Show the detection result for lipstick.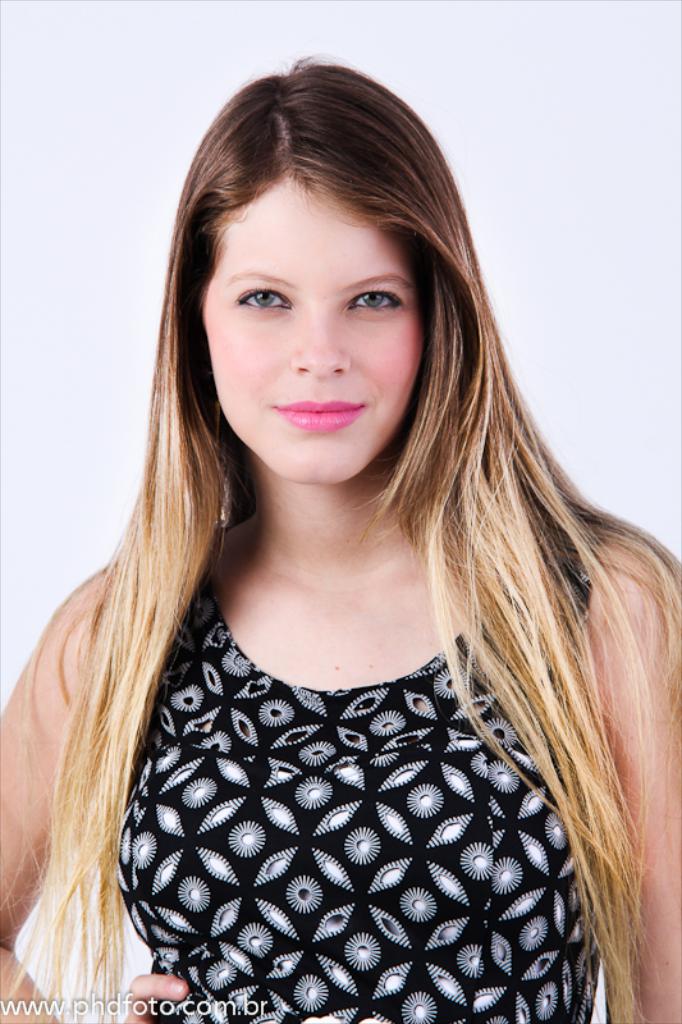
box(273, 402, 366, 431).
